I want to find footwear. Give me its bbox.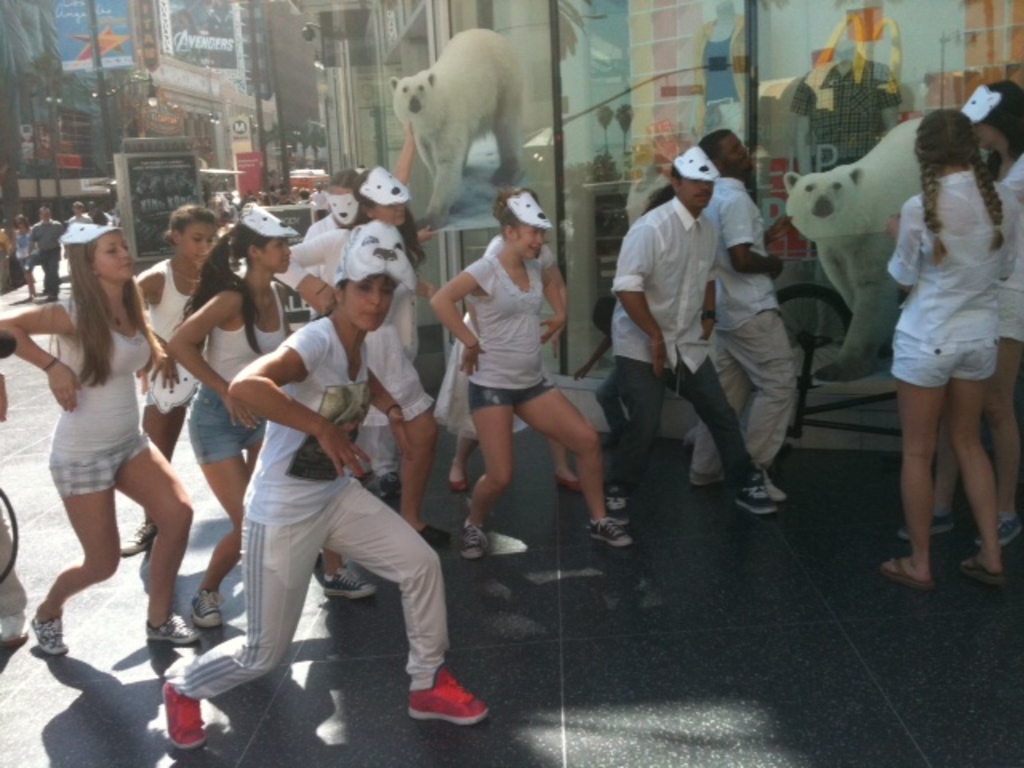
118, 518, 157, 555.
